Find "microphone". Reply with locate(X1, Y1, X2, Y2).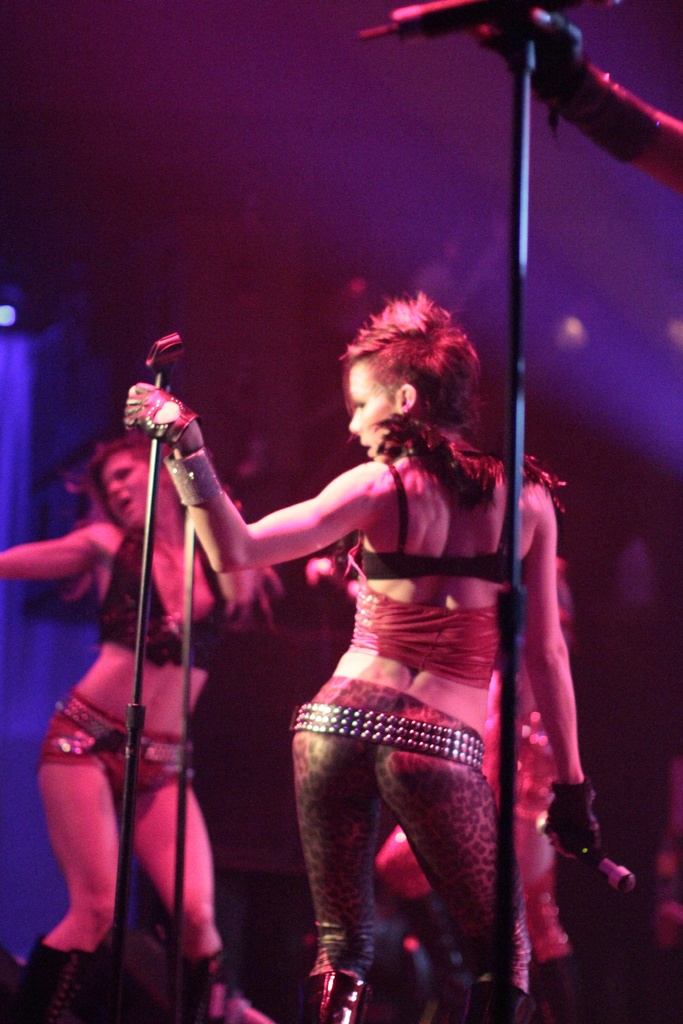
locate(533, 816, 634, 891).
